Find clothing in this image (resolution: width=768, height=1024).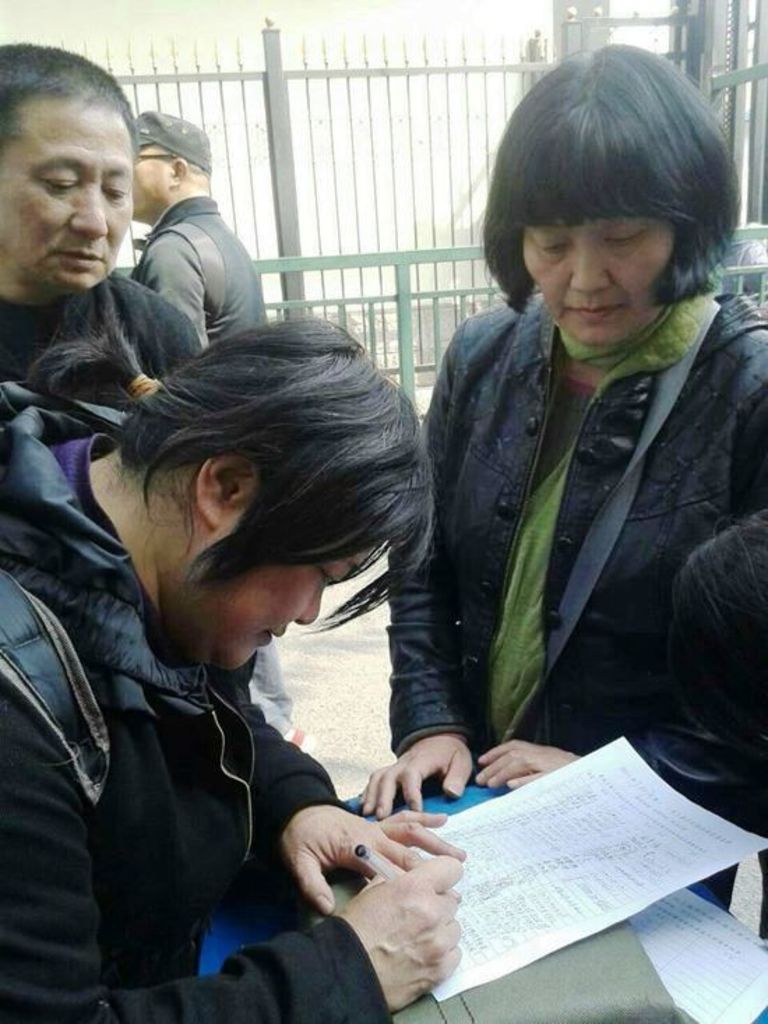
l=0, t=429, r=380, b=1023.
